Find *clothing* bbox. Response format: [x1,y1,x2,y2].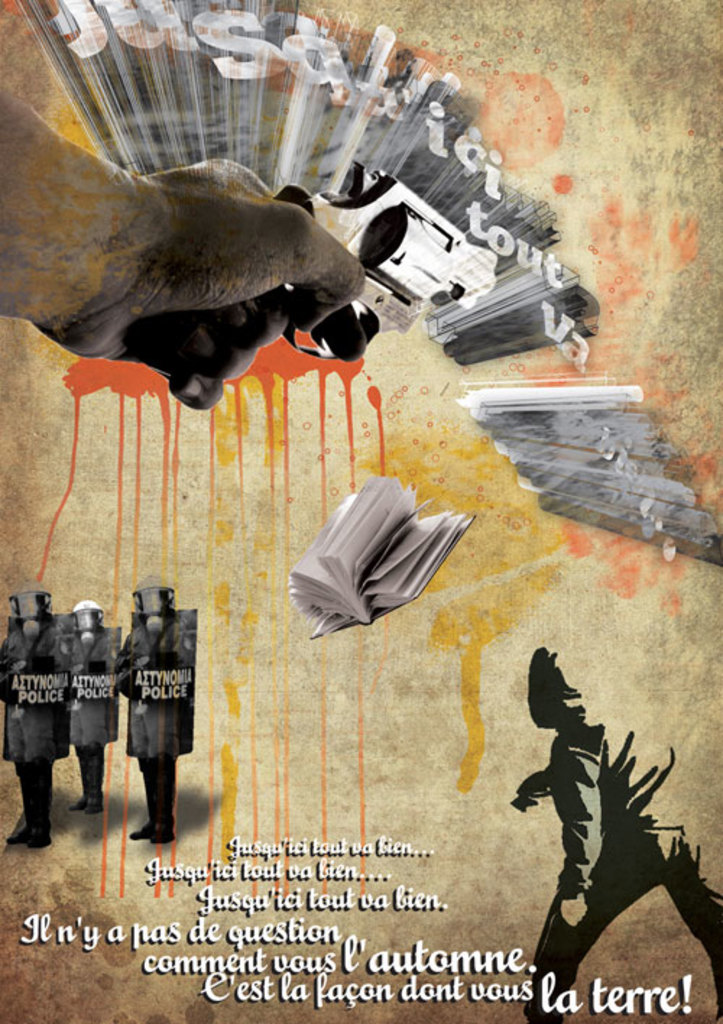
[100,567,201,806].
